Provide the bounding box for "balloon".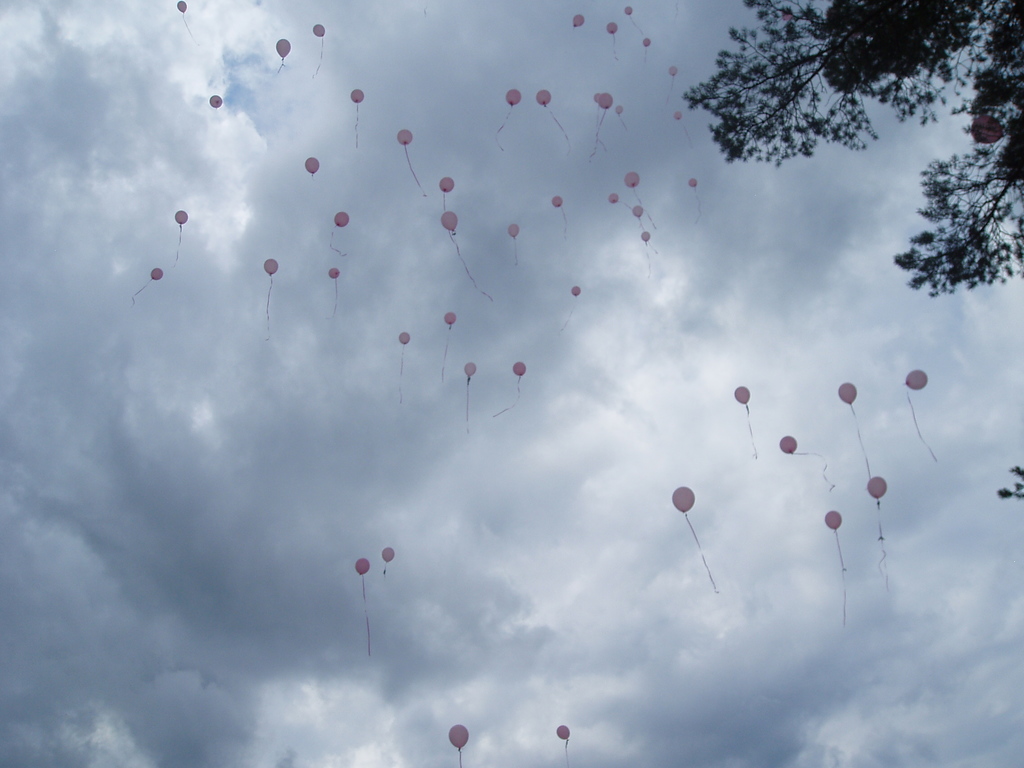
(left=442, top=310, right=458, bottom=327).
